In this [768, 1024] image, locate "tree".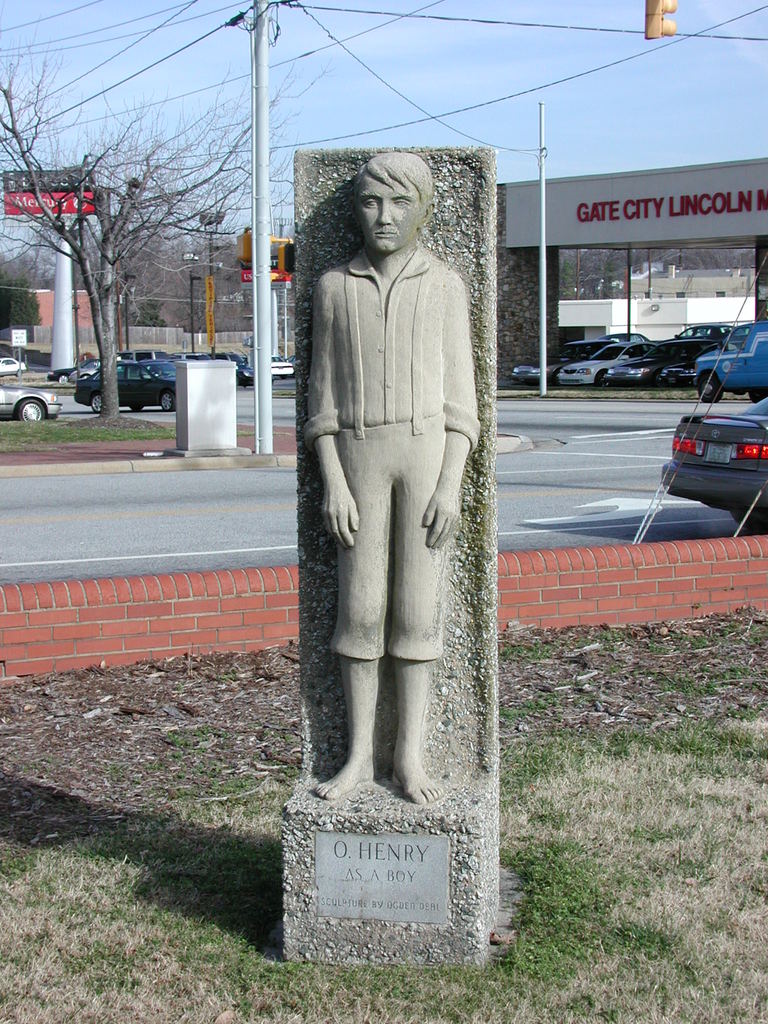
Bounding box: [0, 0, 329, 422].
